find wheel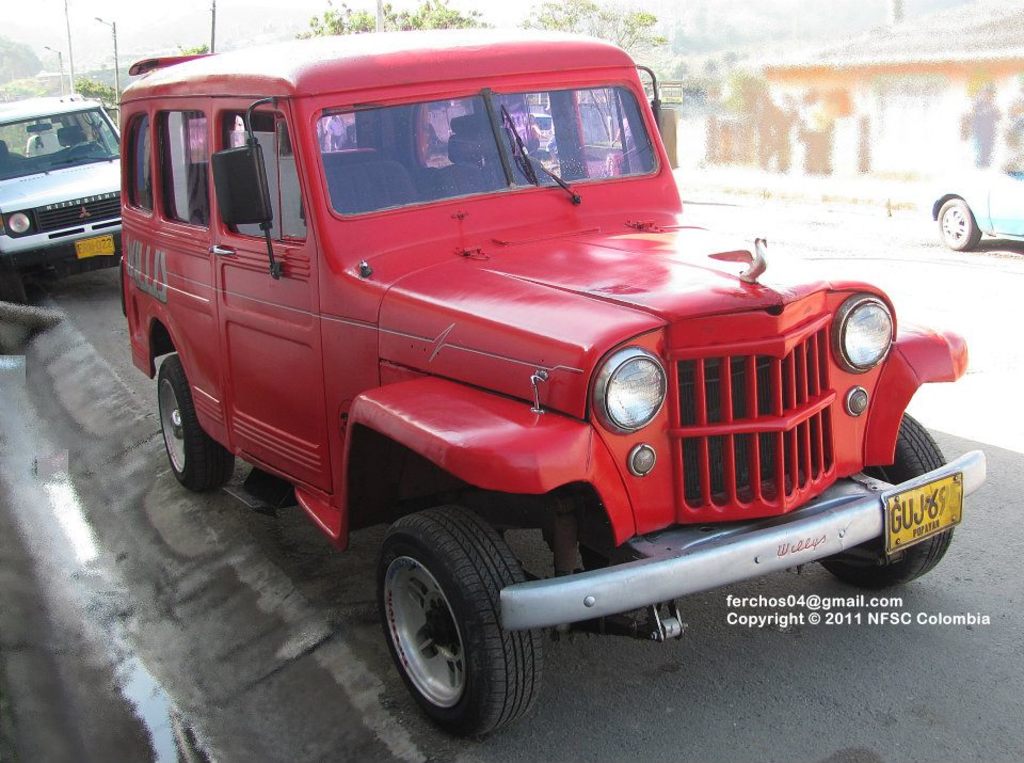
937/197/981/251
